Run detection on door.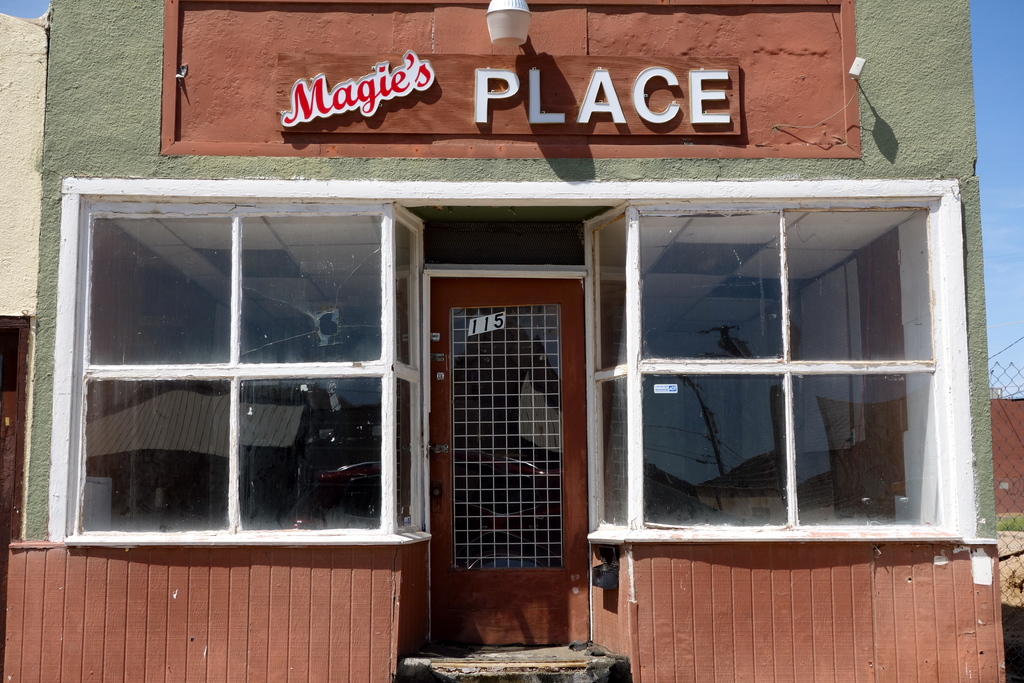
Result: x1=0, y1=311, x2=42, y2=682.
